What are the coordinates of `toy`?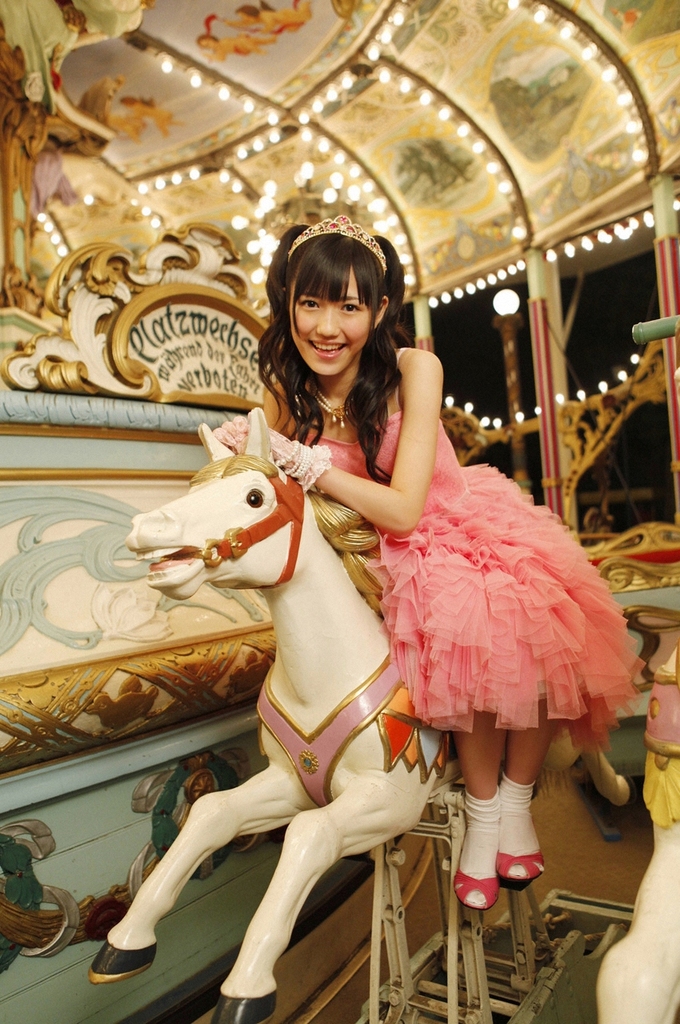
locate(93, 400, 637, 1023).
